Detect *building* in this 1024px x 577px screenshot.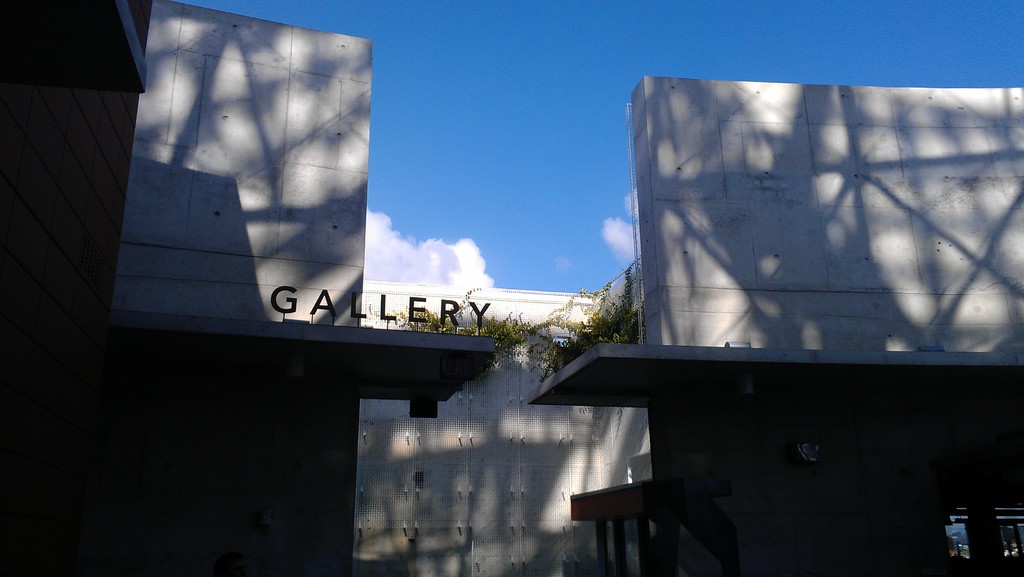
Detection: [0,0,151,576].
